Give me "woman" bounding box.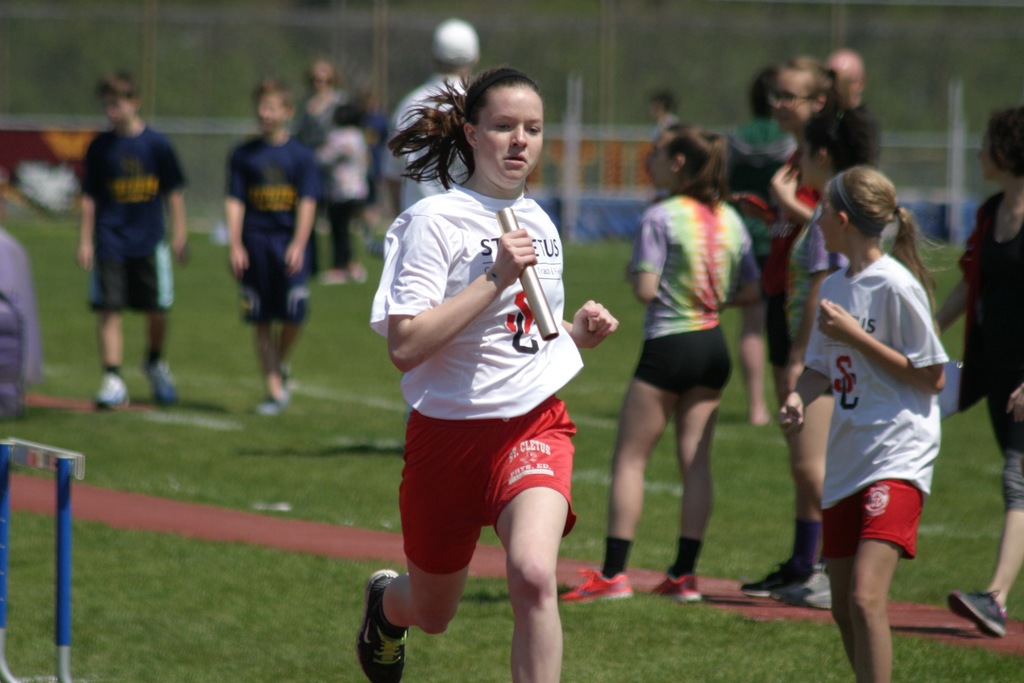
region(342, 62, 621, 682).
